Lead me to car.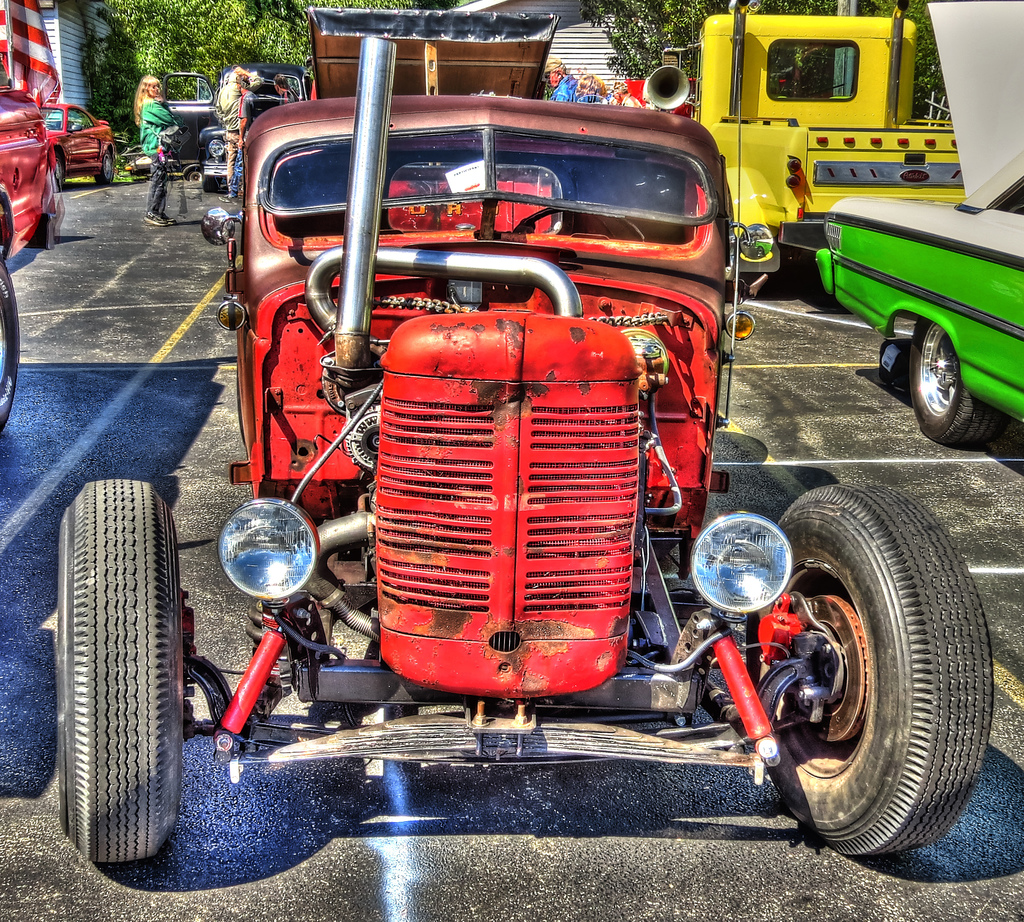
Lead to 0 0 44 432.
